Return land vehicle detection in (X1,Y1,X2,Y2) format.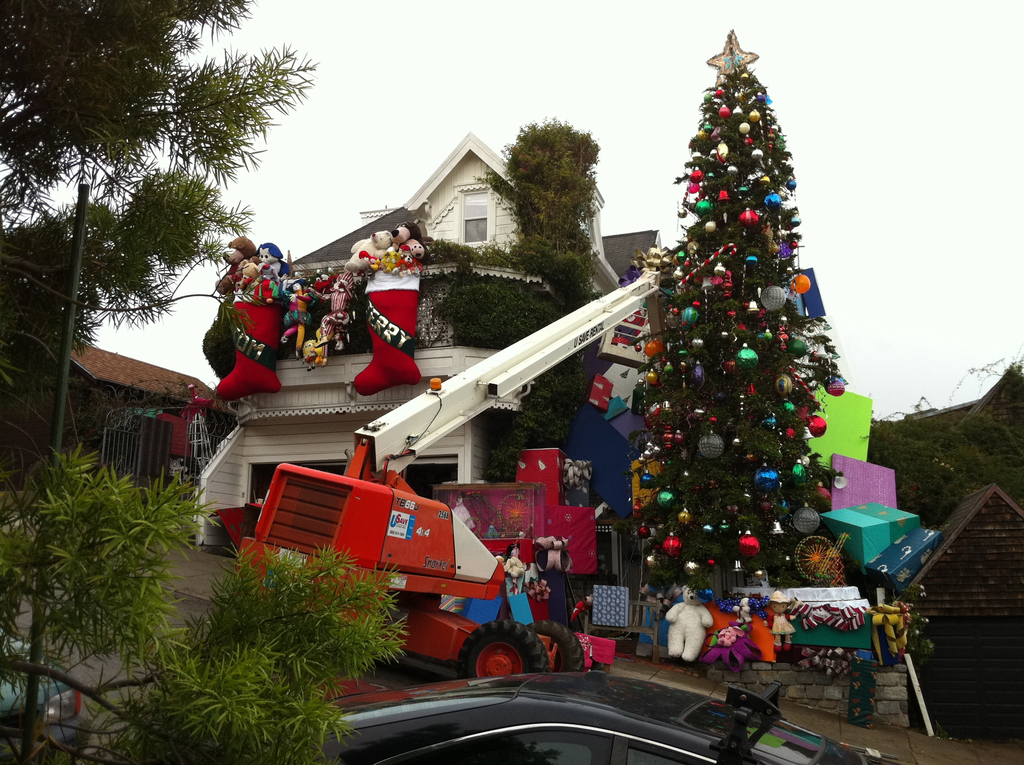
(212,254,678,699).
